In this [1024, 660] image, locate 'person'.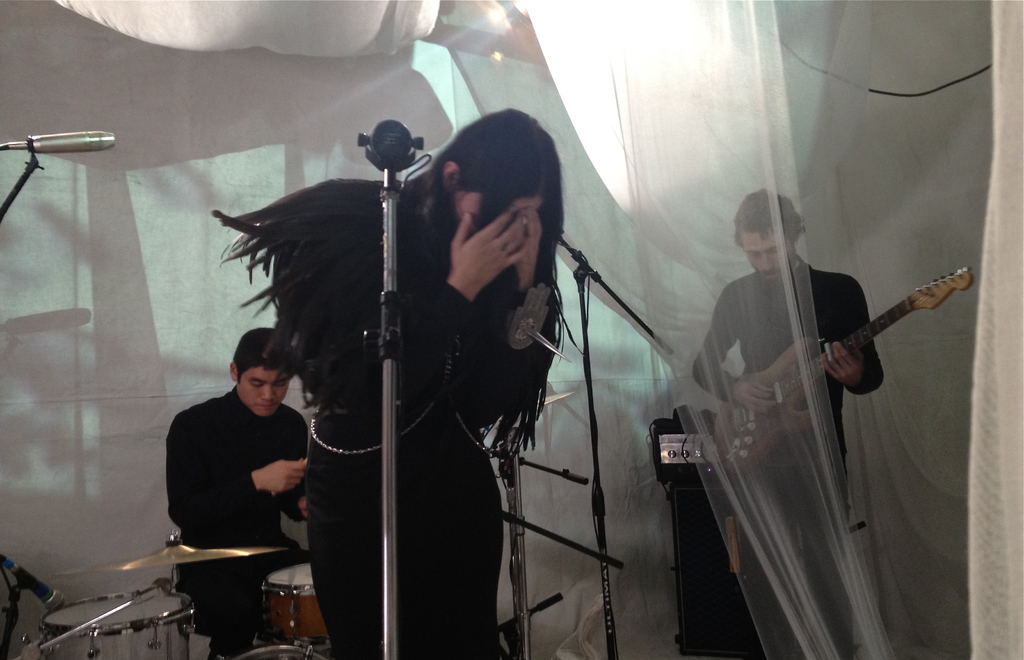
Bounding box: <box>696,190,892,509</box>.
